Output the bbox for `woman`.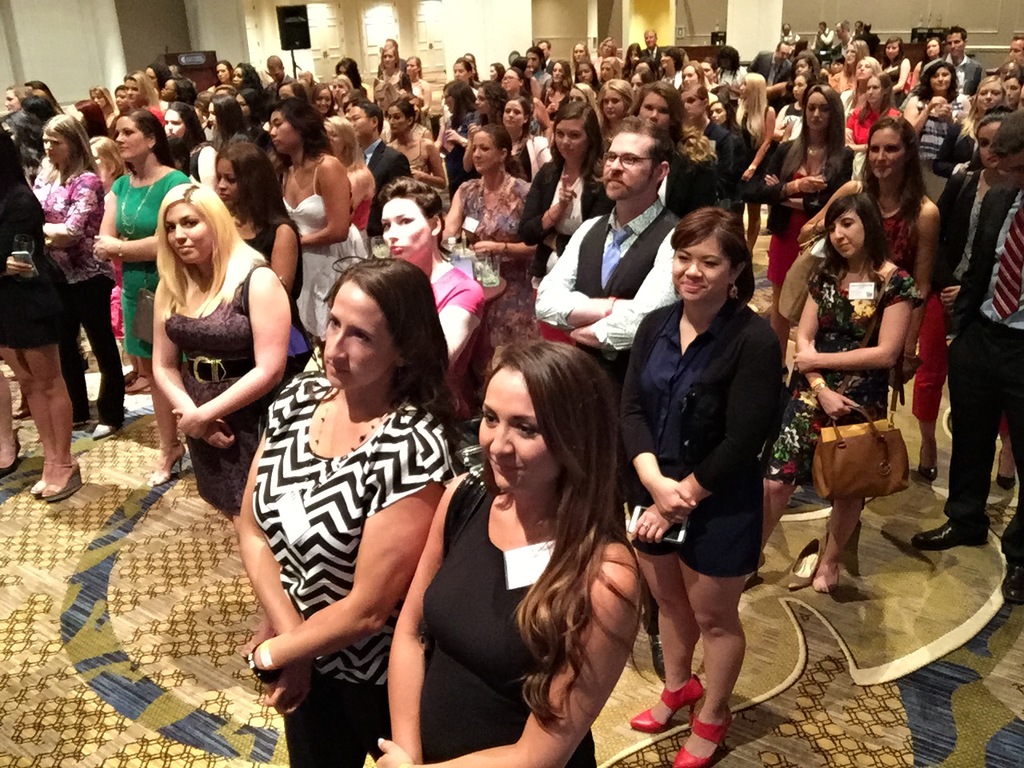
[x1=233, y1=251, x2=467, y2=767].
